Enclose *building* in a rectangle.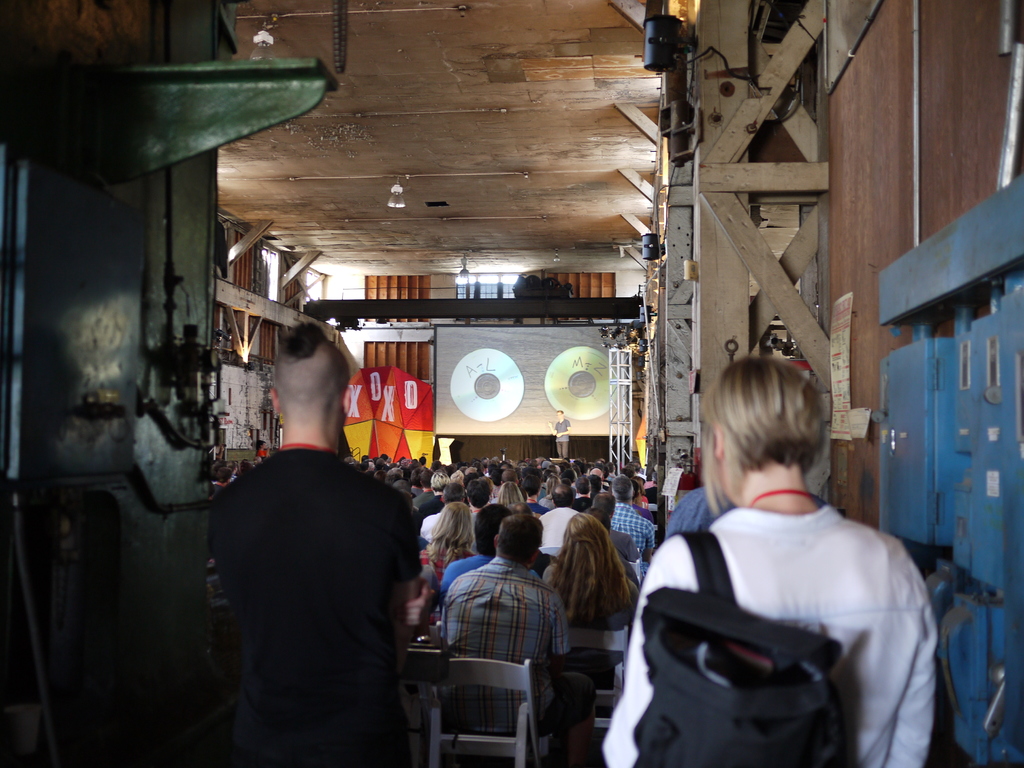
crop(0, 0, 1023, 767).
